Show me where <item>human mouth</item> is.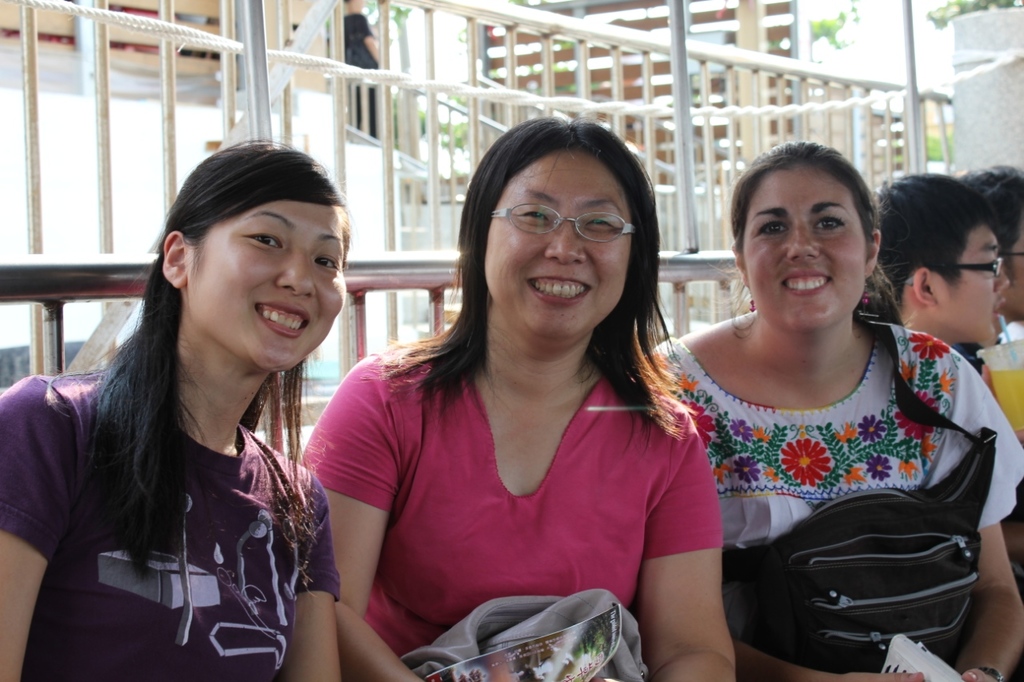
<item>human mouth</item> is at (779,268,832,296).
